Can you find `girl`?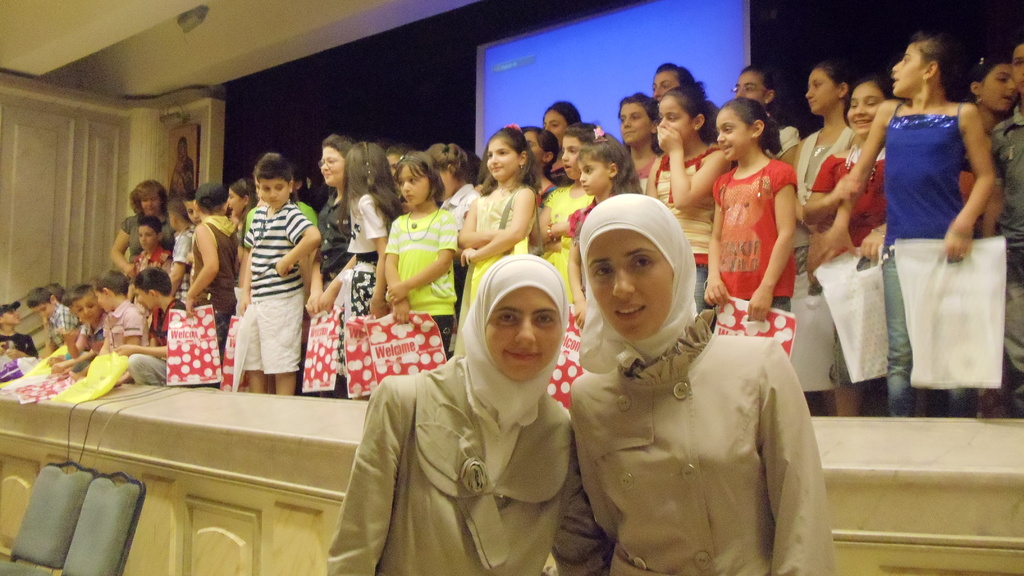
Yes, bounding box: l=462, t=127, r=535, b=307.
